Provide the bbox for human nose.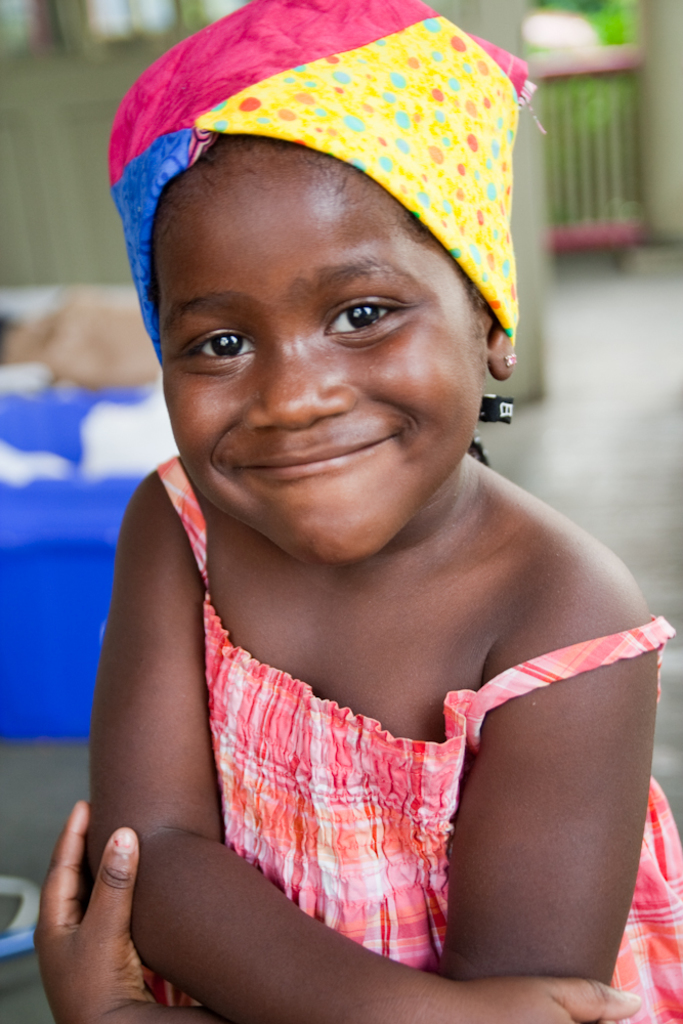
locate(243, 331, 354, 430).
